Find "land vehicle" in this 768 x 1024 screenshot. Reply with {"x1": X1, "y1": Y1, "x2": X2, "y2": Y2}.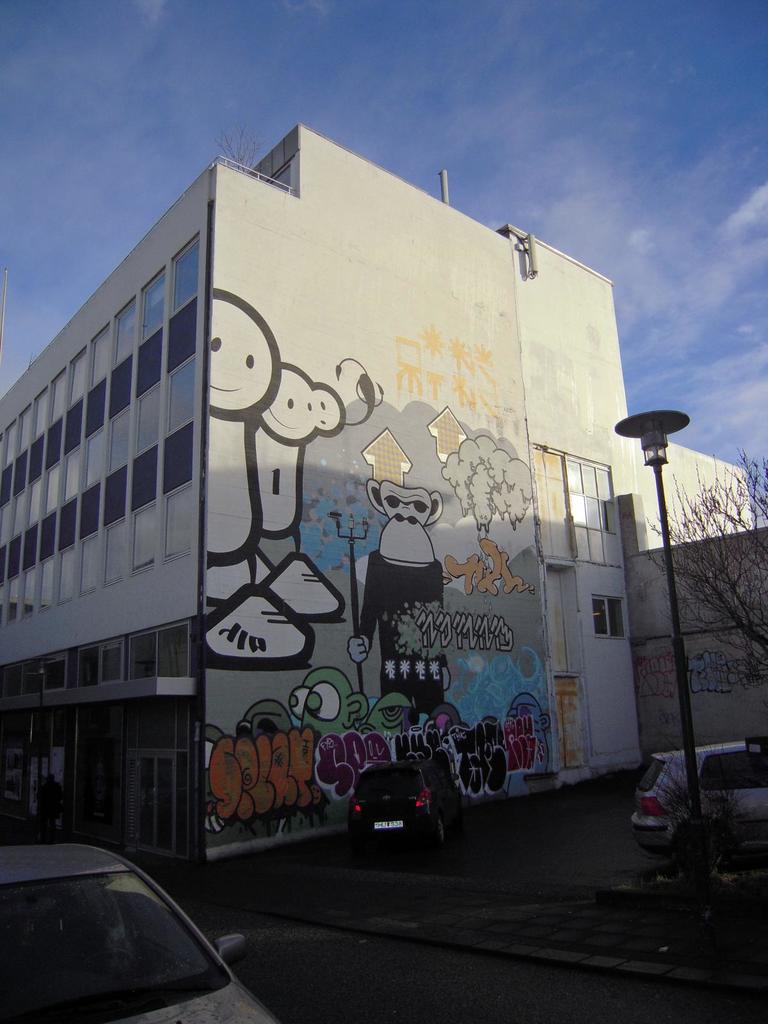
{"x1": 351, "y1": 757, "x2": 463, "y2": 850}.
